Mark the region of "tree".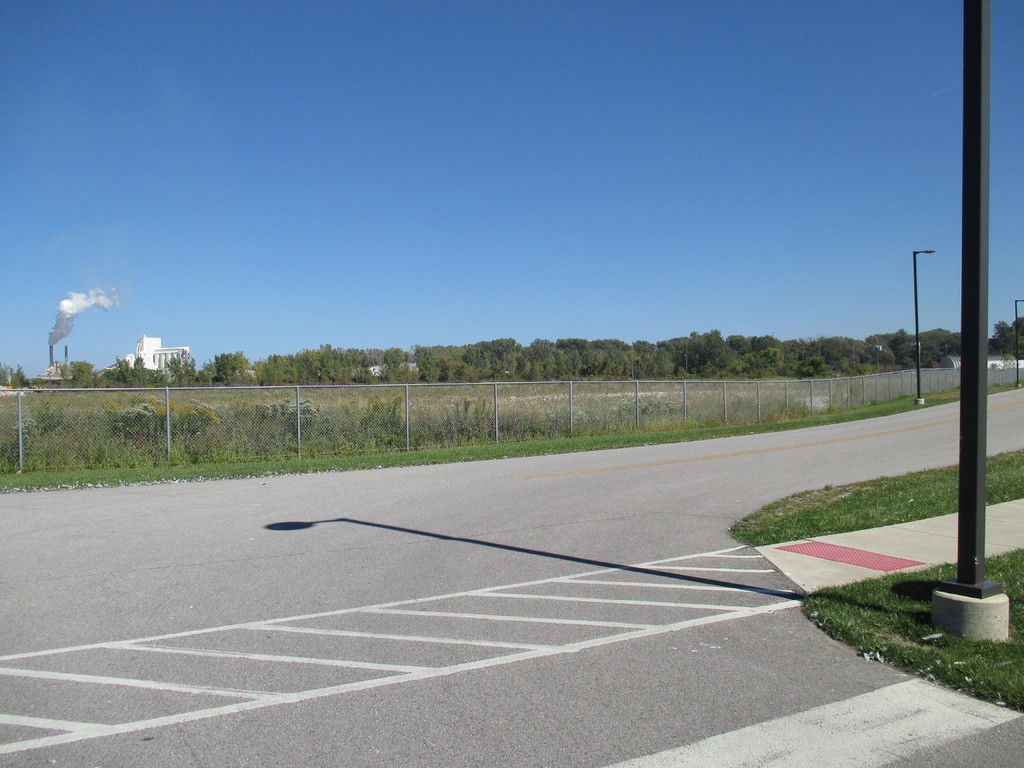
Region: [107,362,129,388].
